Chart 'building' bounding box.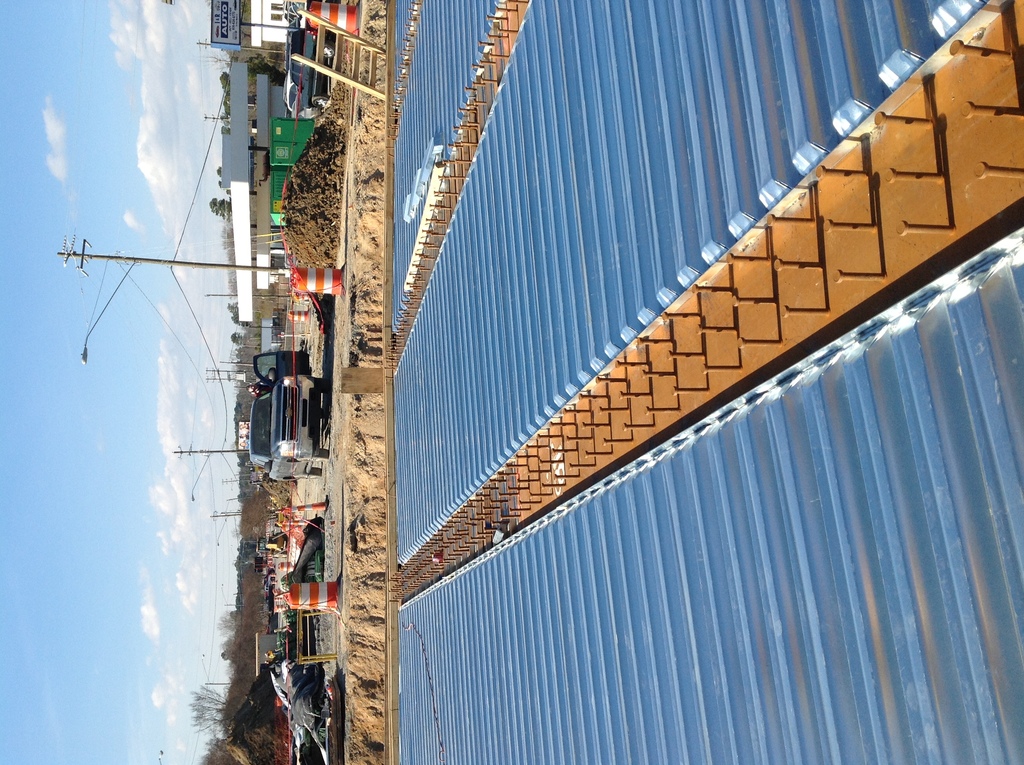
Charted: crop(222, 62, 313, 323).
